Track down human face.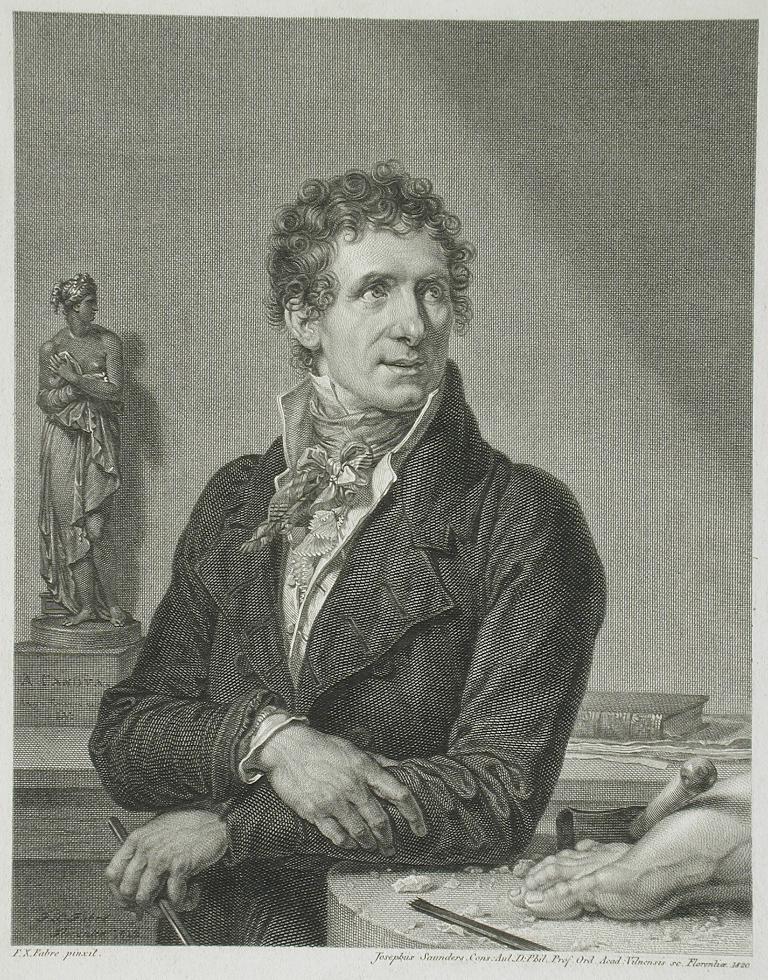
Tracked to bbox=[62, 281, 106, 333].
